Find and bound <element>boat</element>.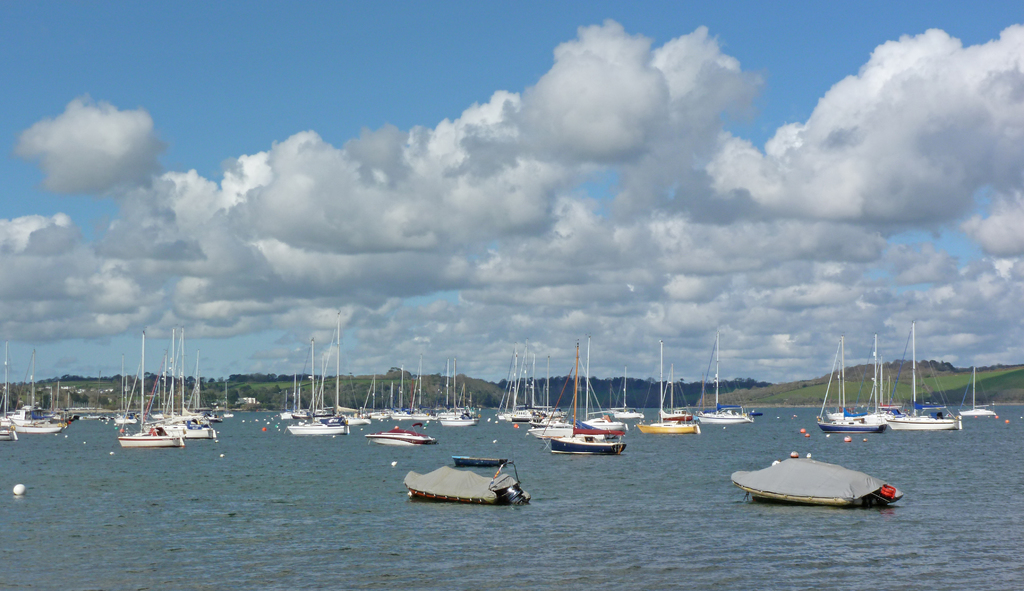
Bound: region(0, 340, 20, 434).
